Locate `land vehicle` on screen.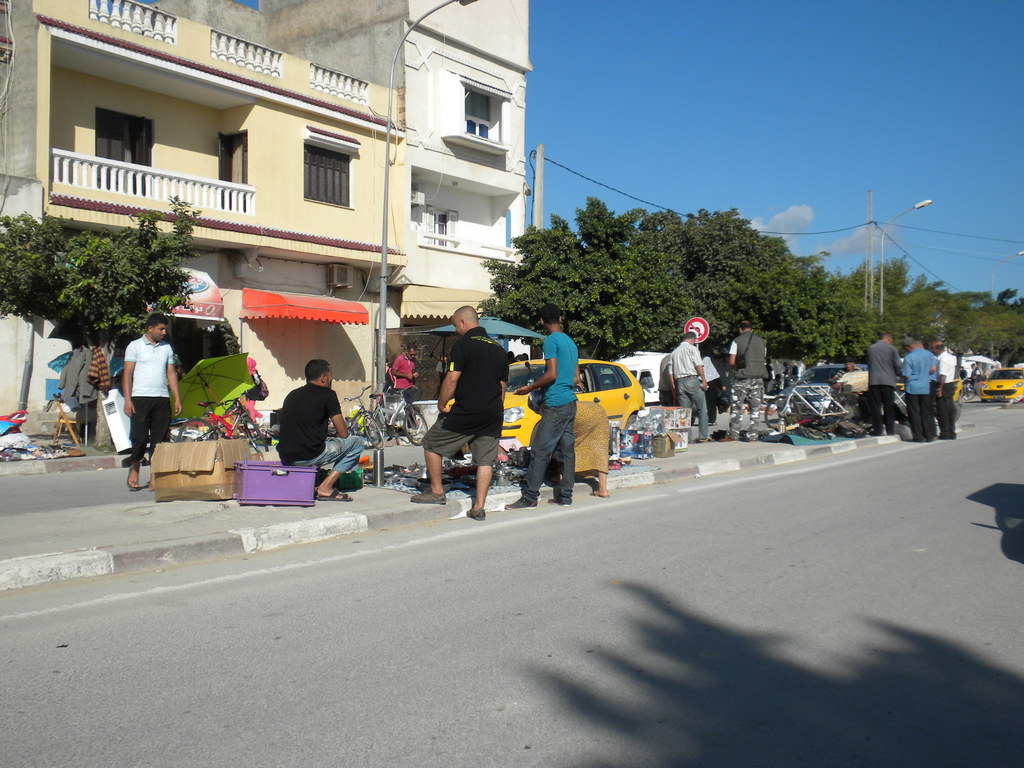
On screen at x1=780 y1=362 x2=863 y2=410.
